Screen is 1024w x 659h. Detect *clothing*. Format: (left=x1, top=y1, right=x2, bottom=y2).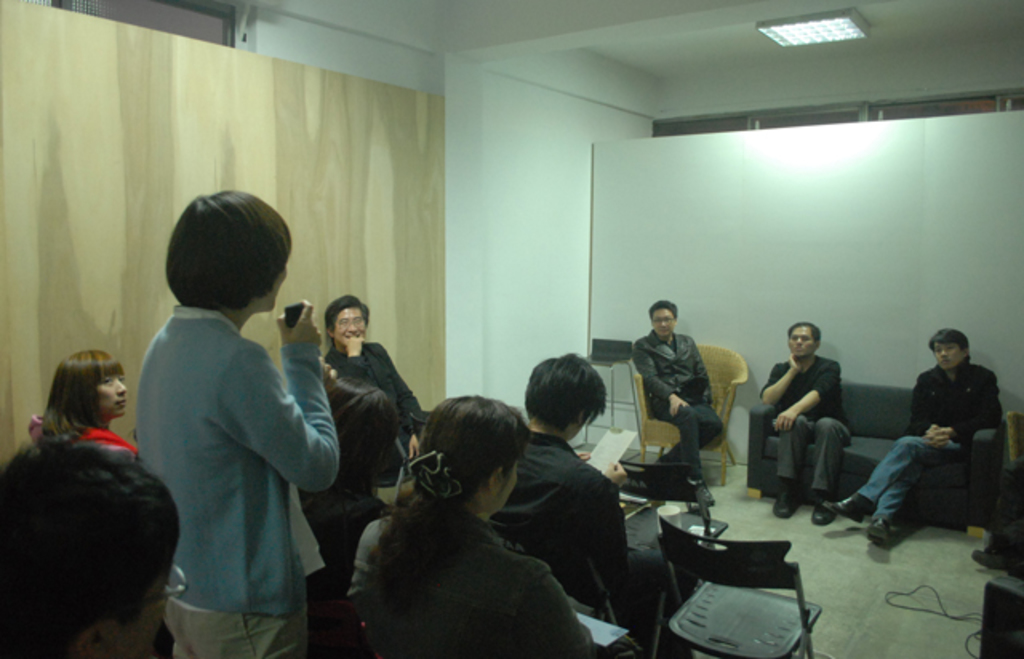
(left=640, top=331, right=723, bottom=467).
